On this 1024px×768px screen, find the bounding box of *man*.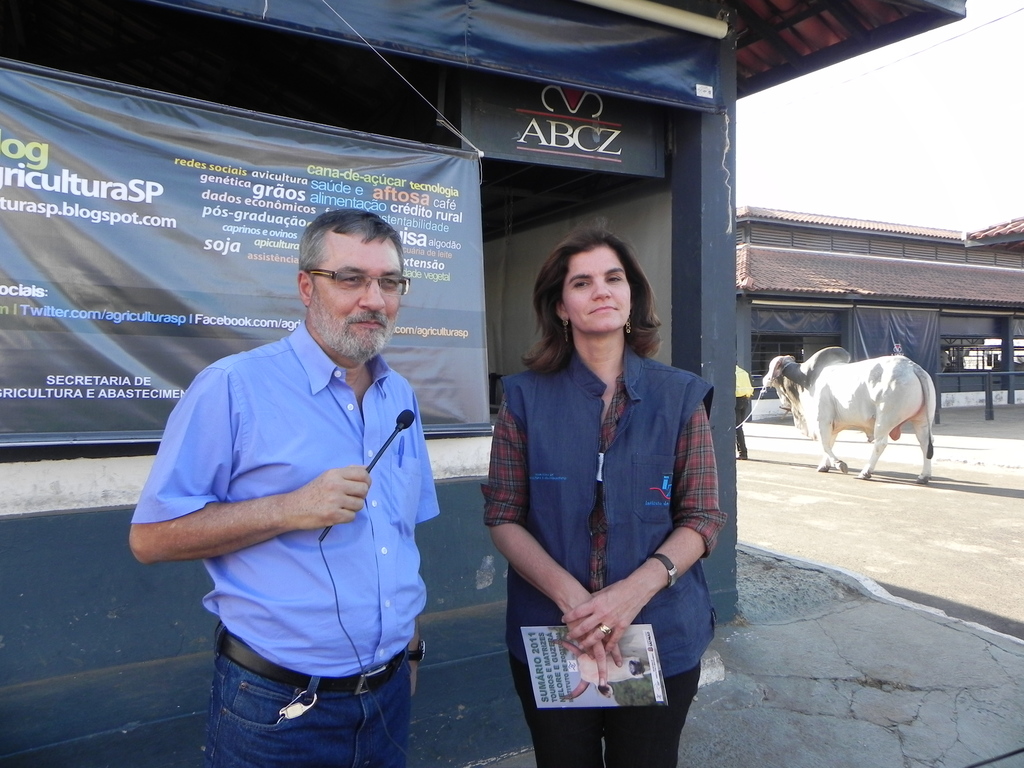
Bounding box: detection(136, 212, 478, 734).
